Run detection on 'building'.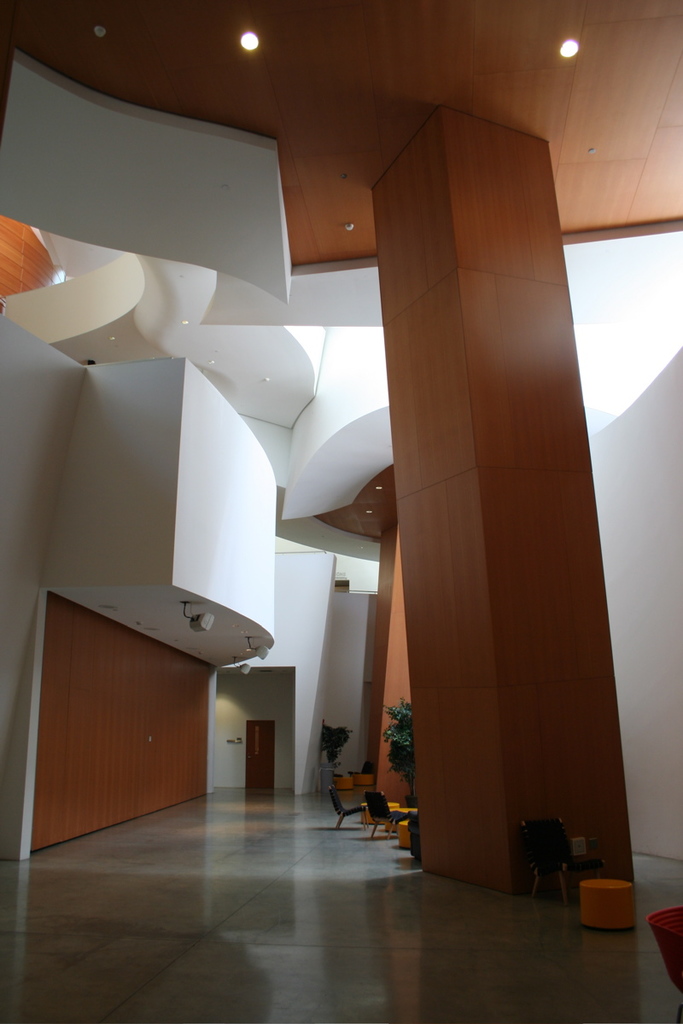
Result: <box>0,3,682,1021</box>.
